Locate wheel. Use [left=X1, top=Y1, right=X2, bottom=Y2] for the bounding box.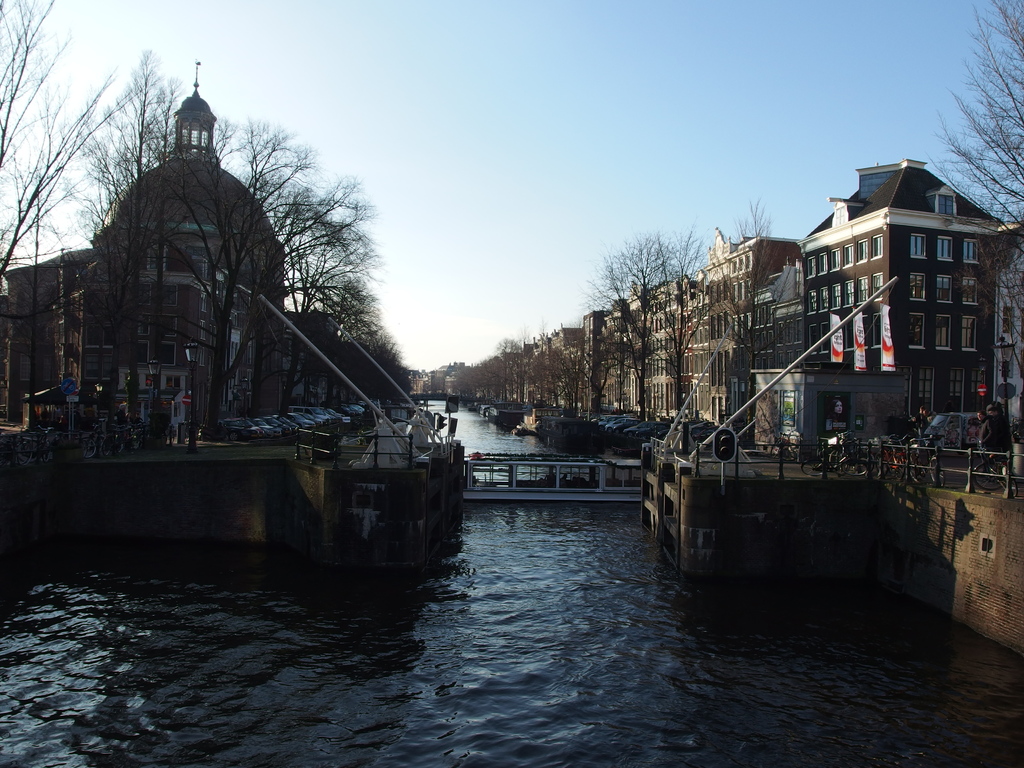
[left=80, top=438, right=95, bottom=455].
